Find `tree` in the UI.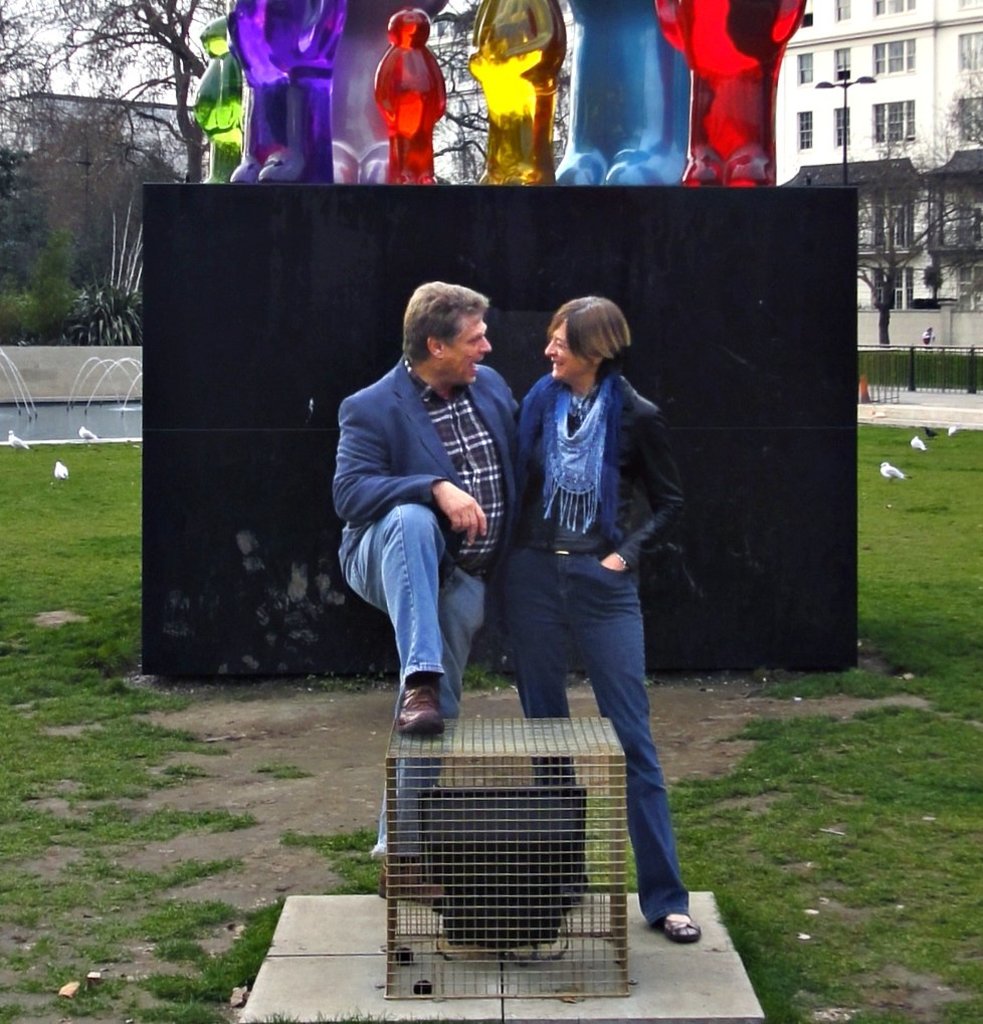
UI element at crop(0, 0, 237, 182).
